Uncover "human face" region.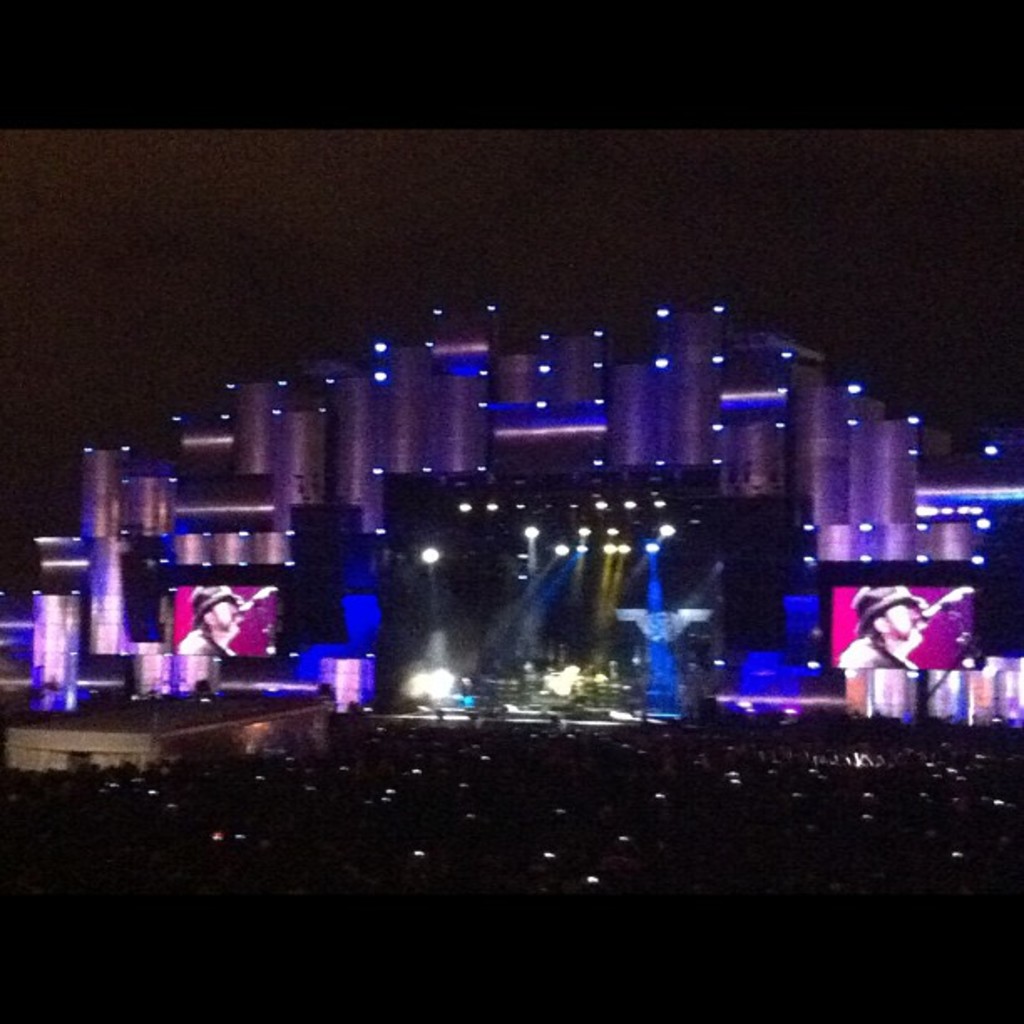
Uncovered: bbox=(206, 599, 238, 627).
